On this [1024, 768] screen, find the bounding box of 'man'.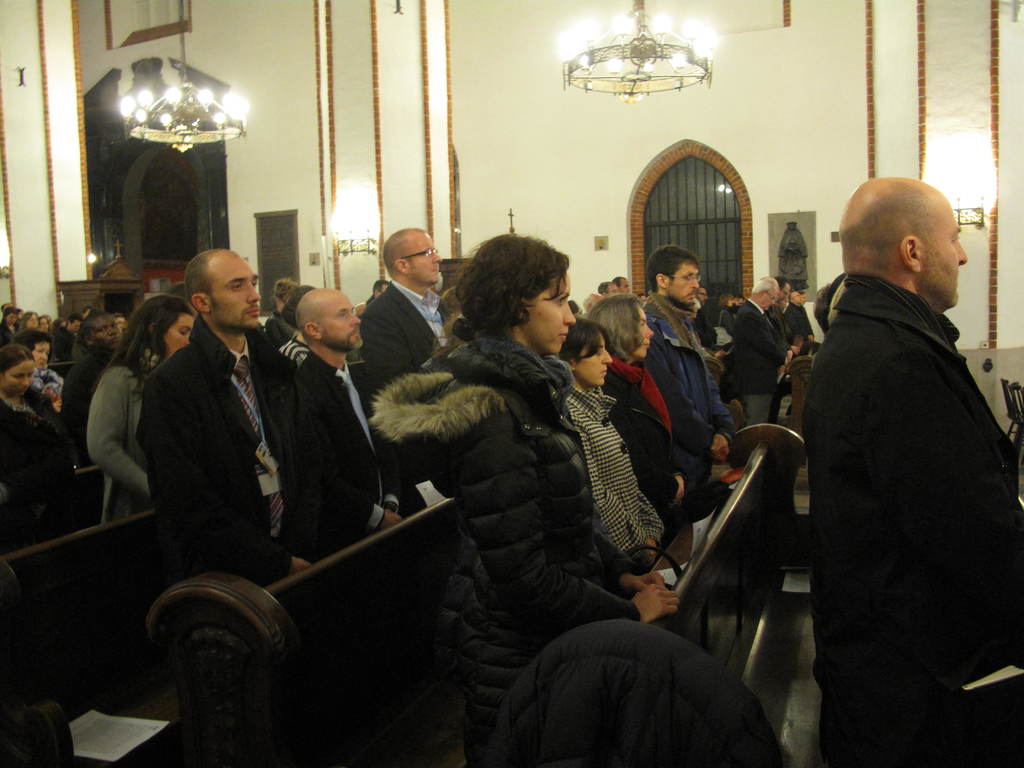
Bounding box: box(642, 243, 744, 463).
